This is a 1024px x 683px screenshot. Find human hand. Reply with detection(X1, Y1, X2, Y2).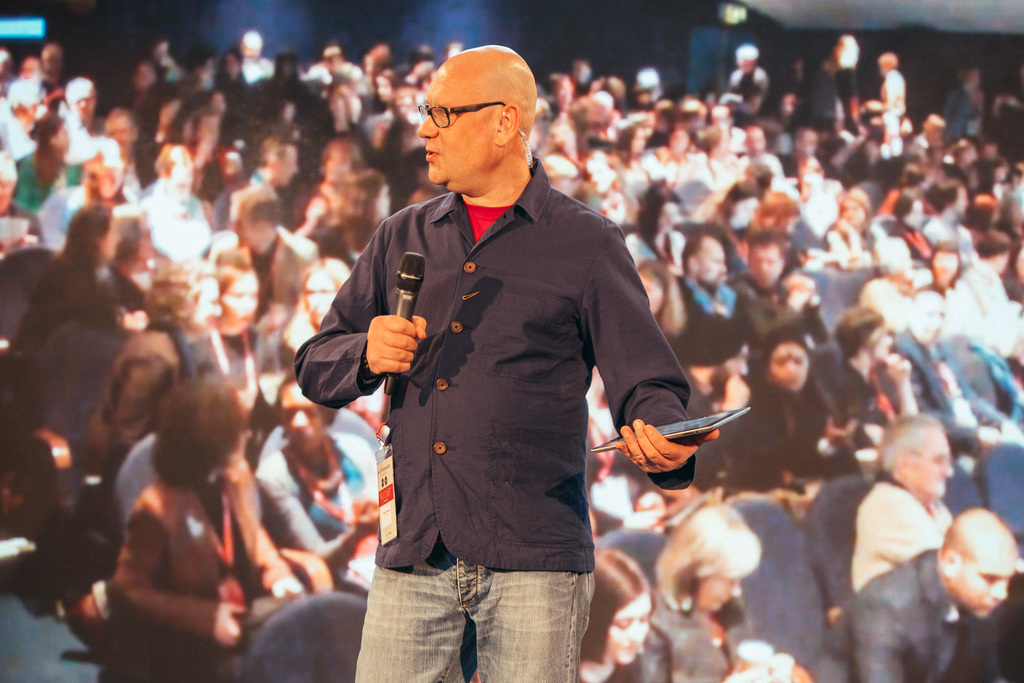
detection(363, 314, 426, 379).
